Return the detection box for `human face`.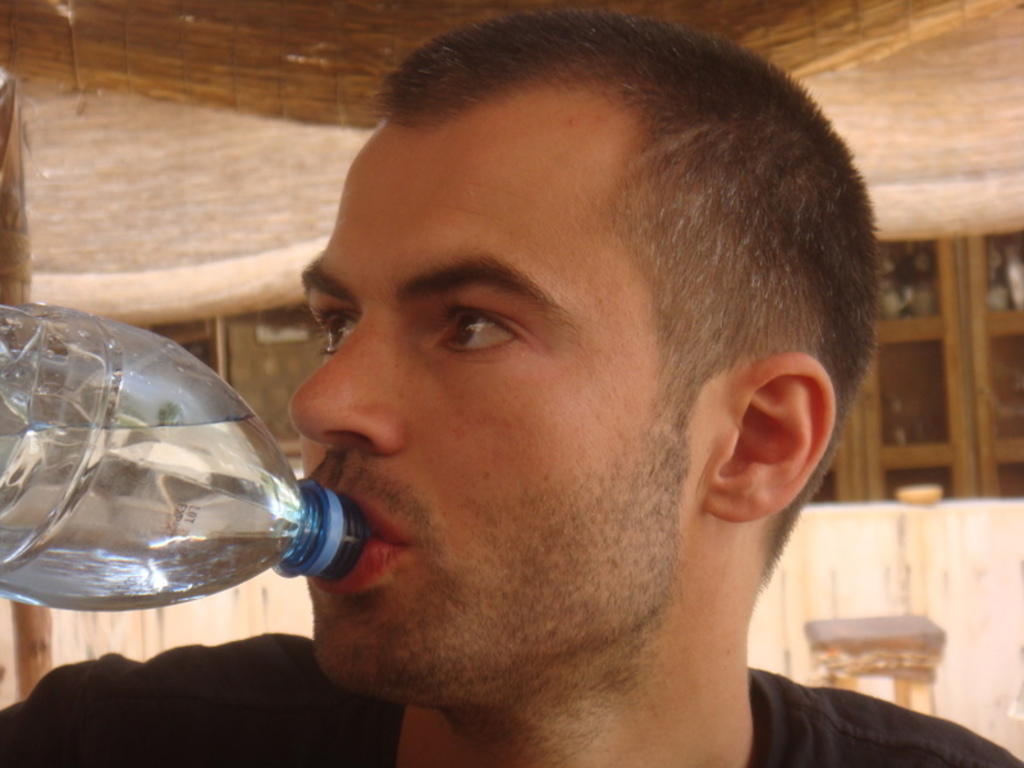
(288, 111, 712, 695).
